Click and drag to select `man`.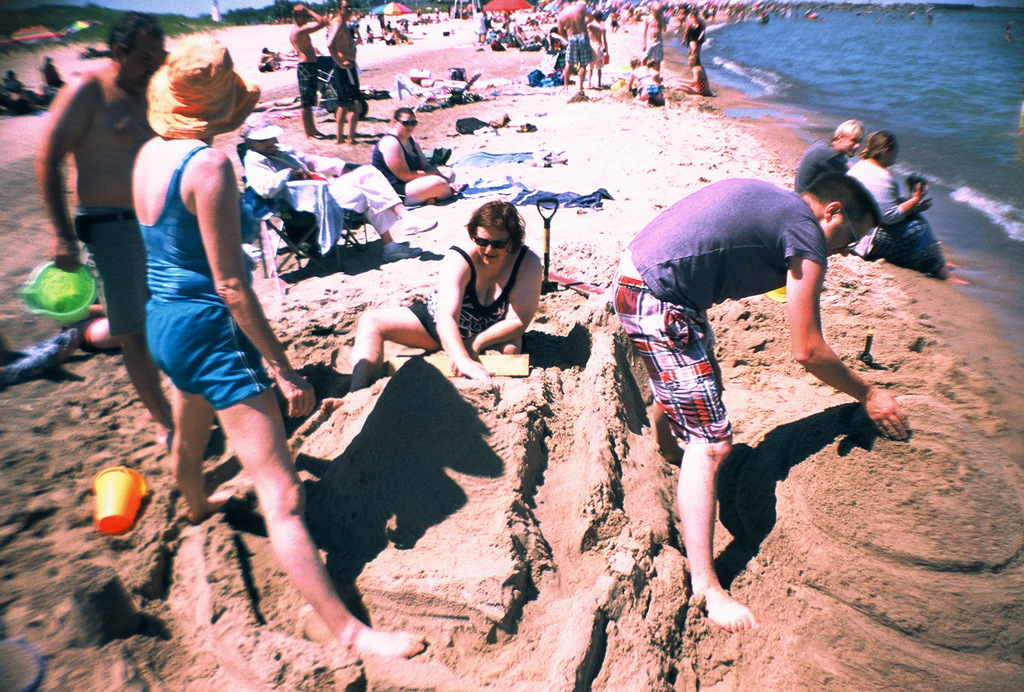
Selection: crop(792, 114, 866, 190).
